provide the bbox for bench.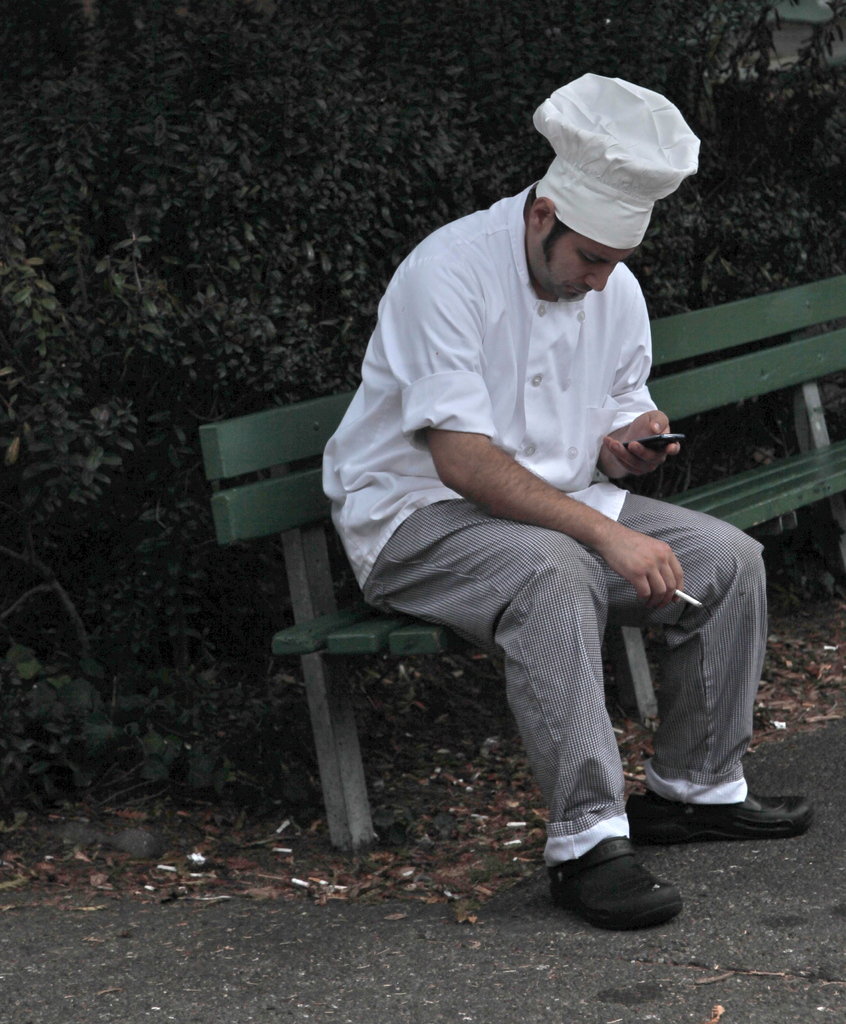
x1=193 y1=269 x2=845 y2=846.
